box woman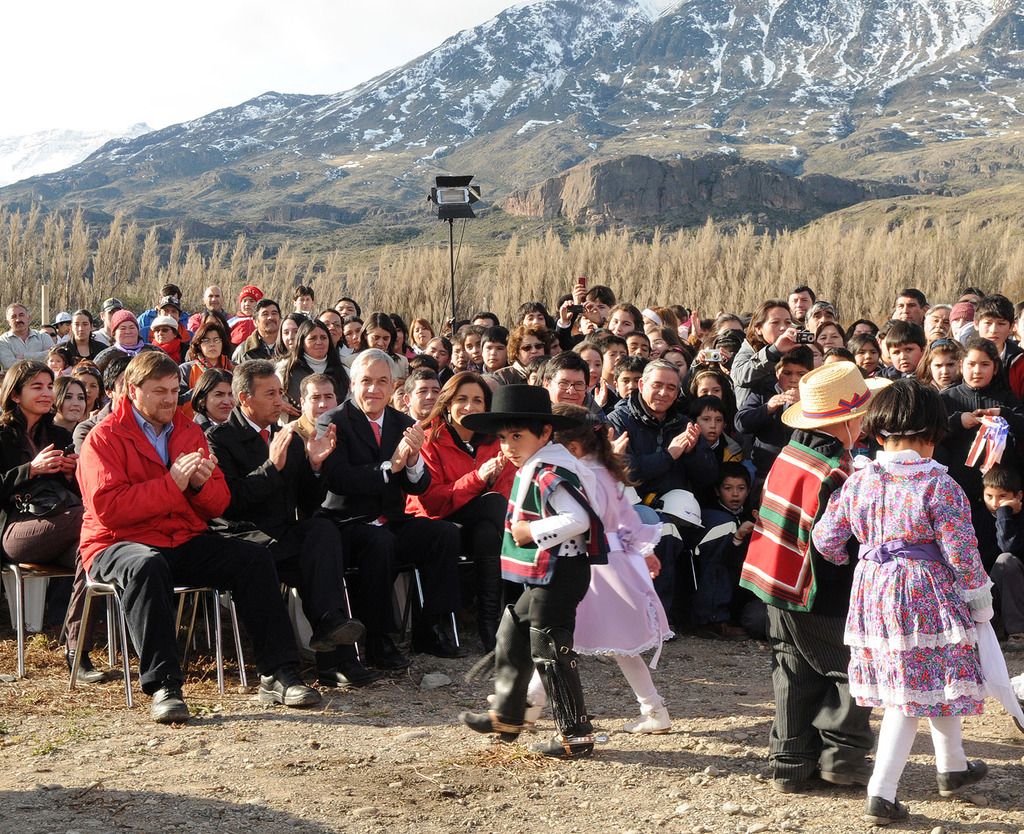
{"left": 182, "top": 371, "right": 251, "bottom": 448}
